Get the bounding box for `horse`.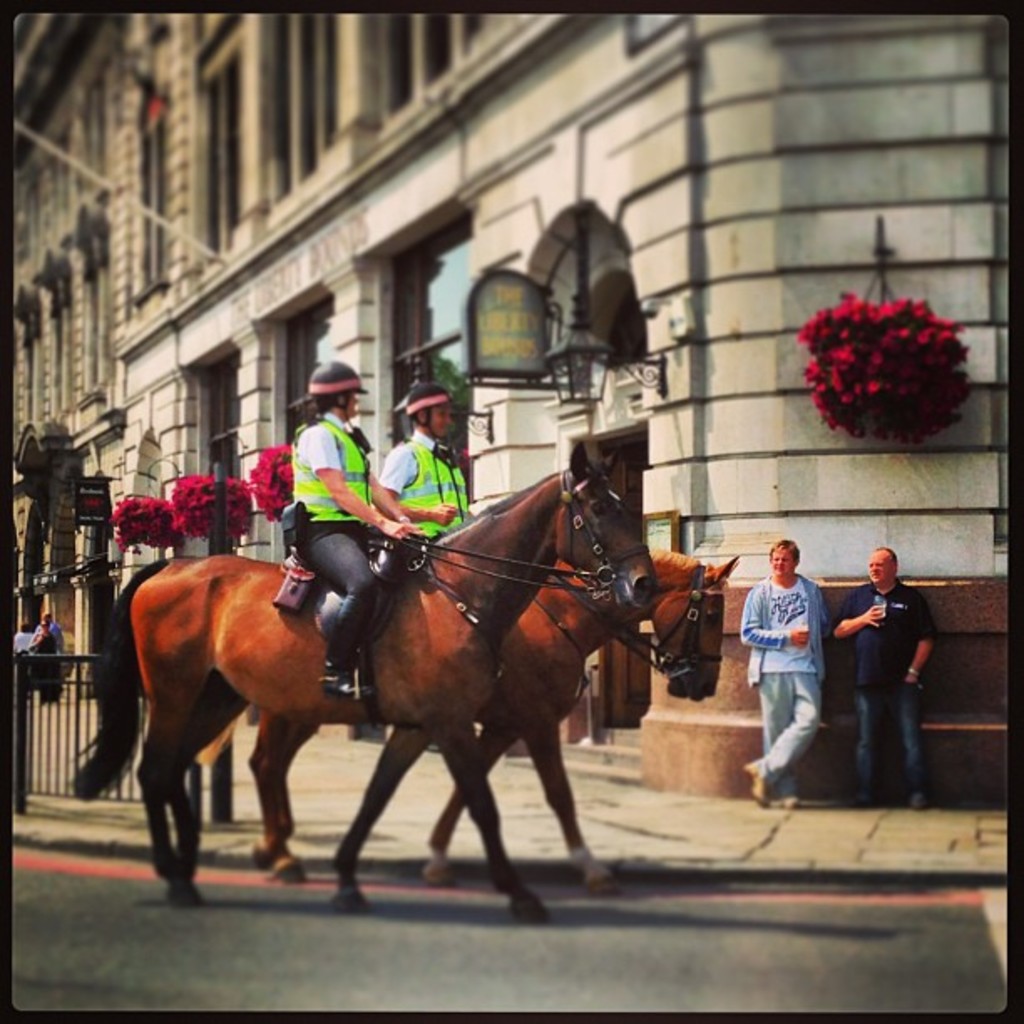
bbox=[70, 430, 663, 912].
